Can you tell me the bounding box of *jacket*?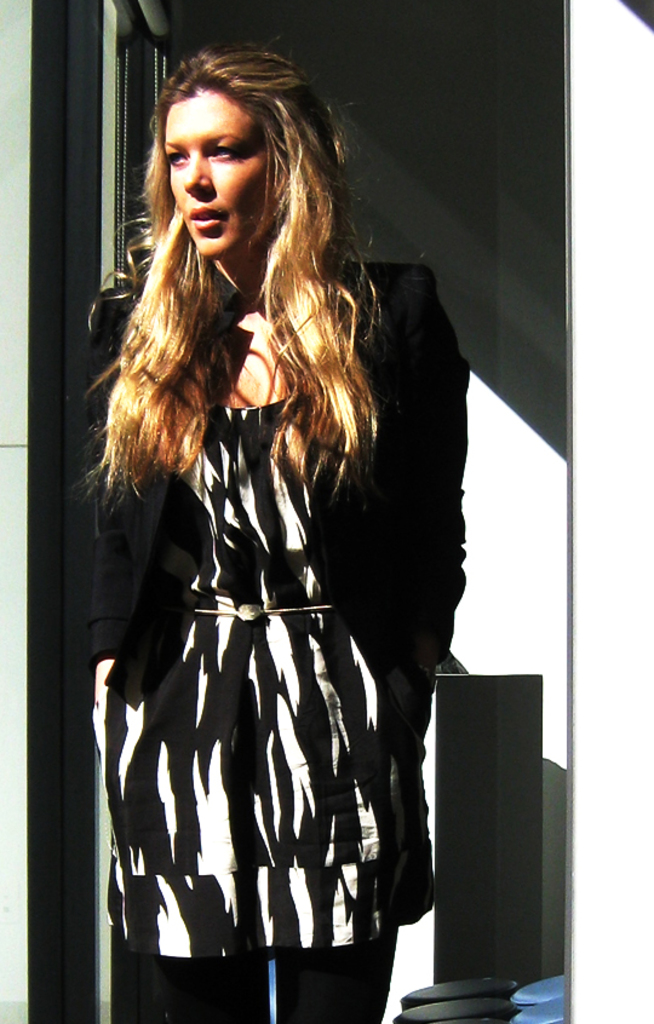
69, 188, 517, 943.
